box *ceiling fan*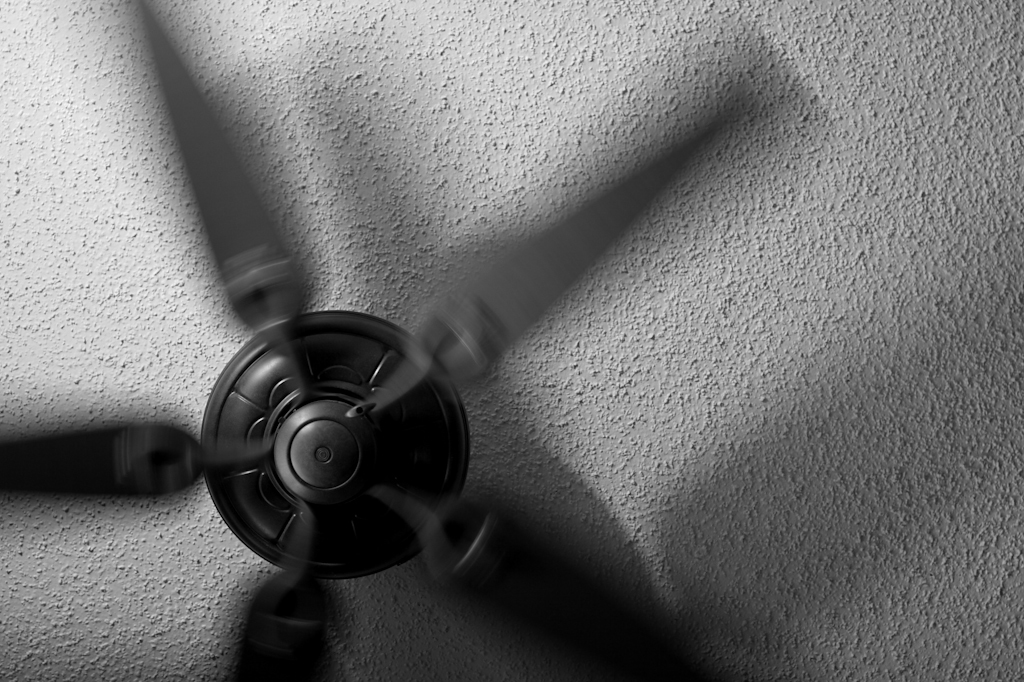
detection(0, 0, 938, 681)
